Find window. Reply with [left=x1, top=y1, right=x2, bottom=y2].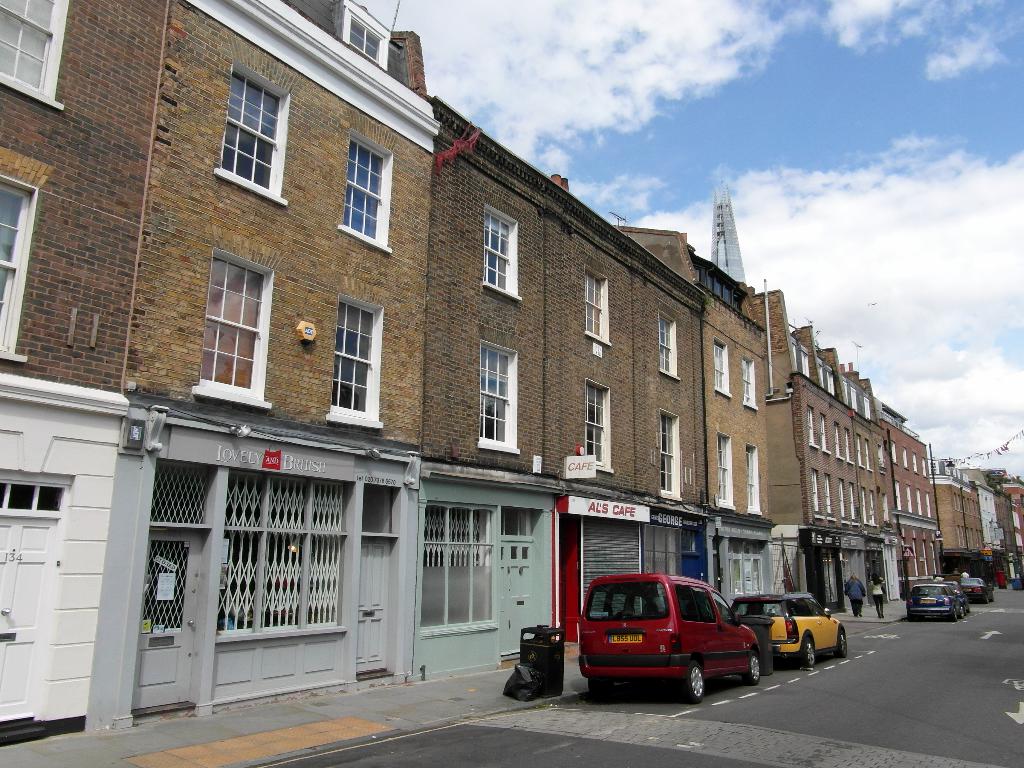
[left=334, top=296, right=386, bottom=430].
